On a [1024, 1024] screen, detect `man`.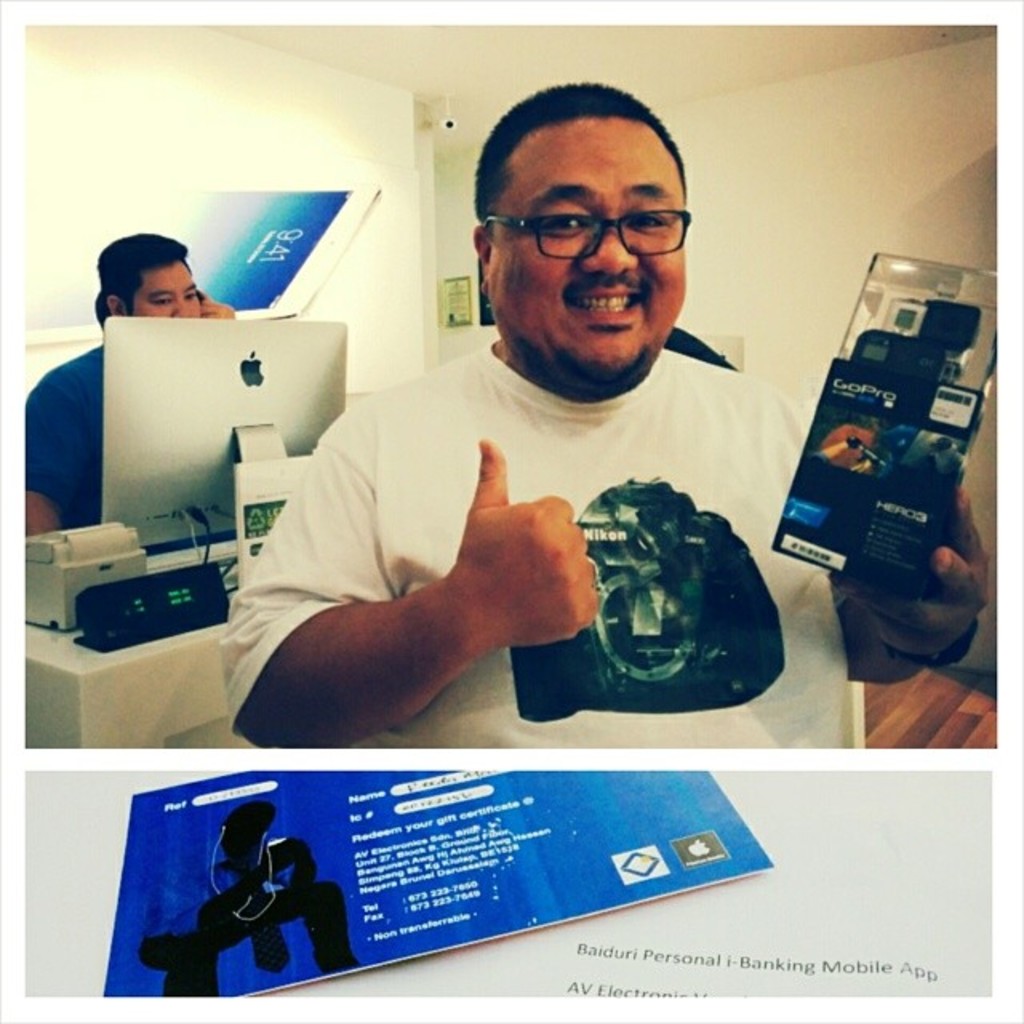
26/229/230/533.
